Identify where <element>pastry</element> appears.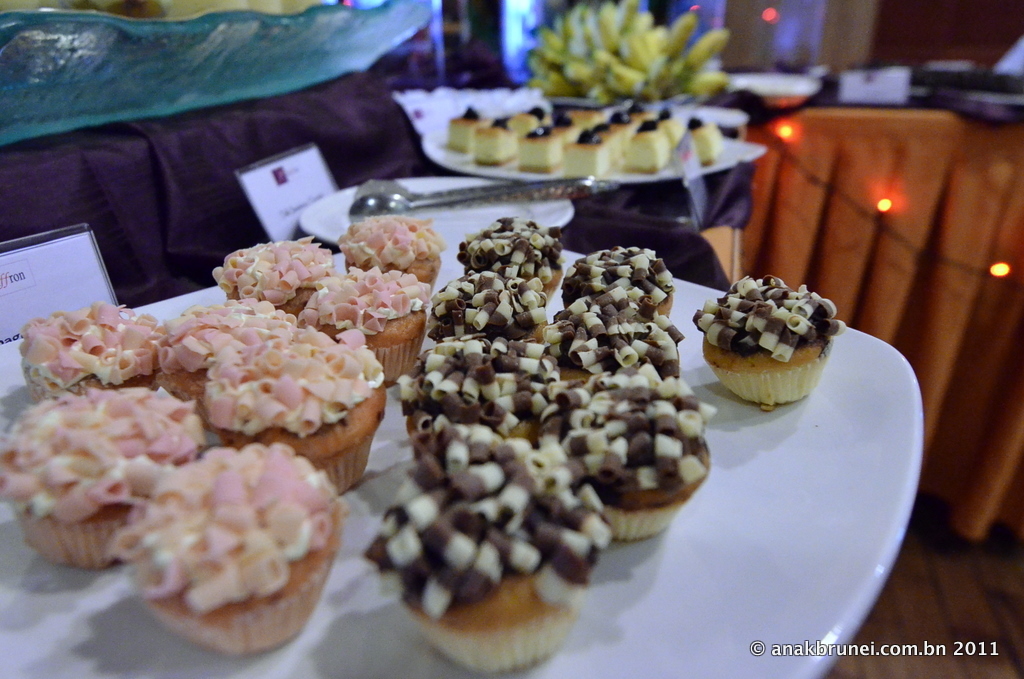
Appears at (left=303, top=262, right=433, bottom=383).
